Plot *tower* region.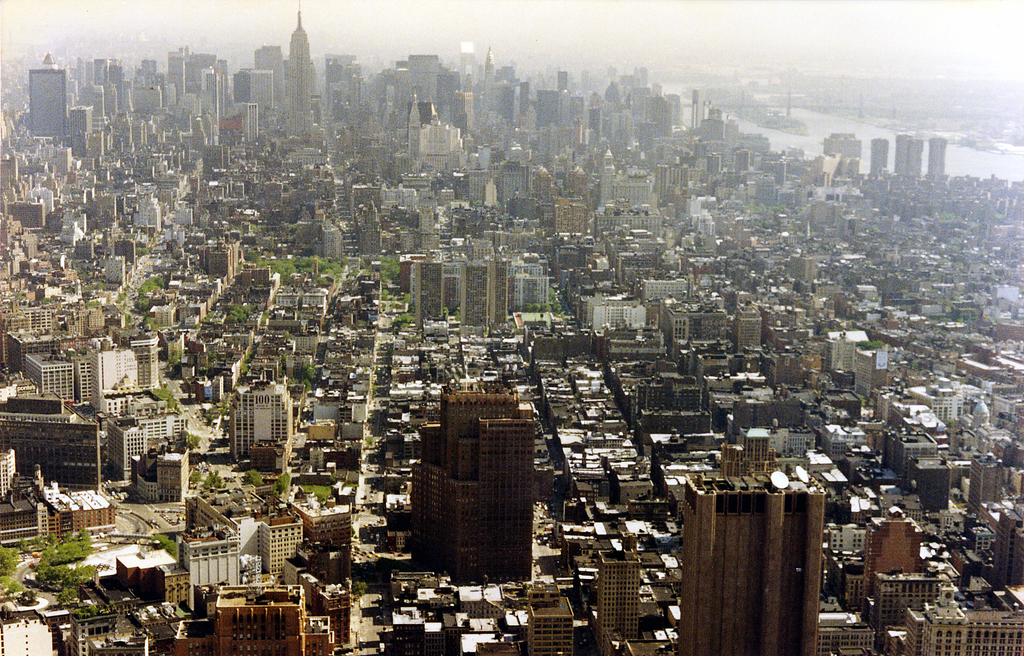
Plotted at bbox=[451, 85, 480, 130].
